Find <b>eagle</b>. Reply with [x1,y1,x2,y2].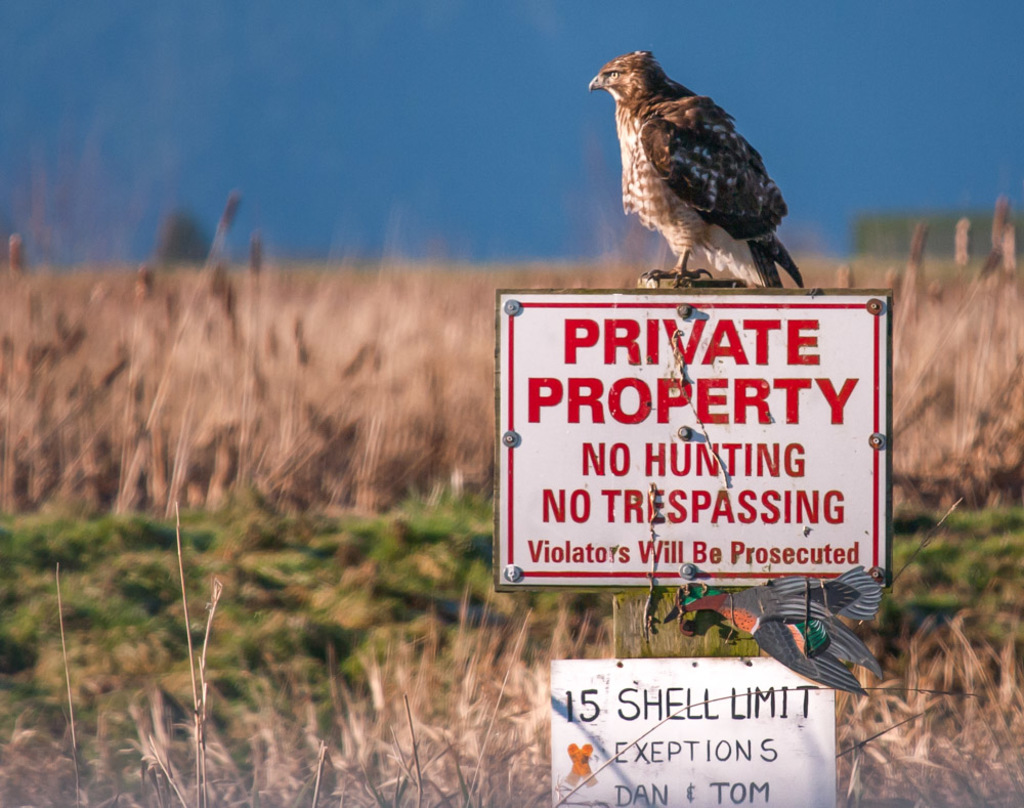
[584,47,806,294].
